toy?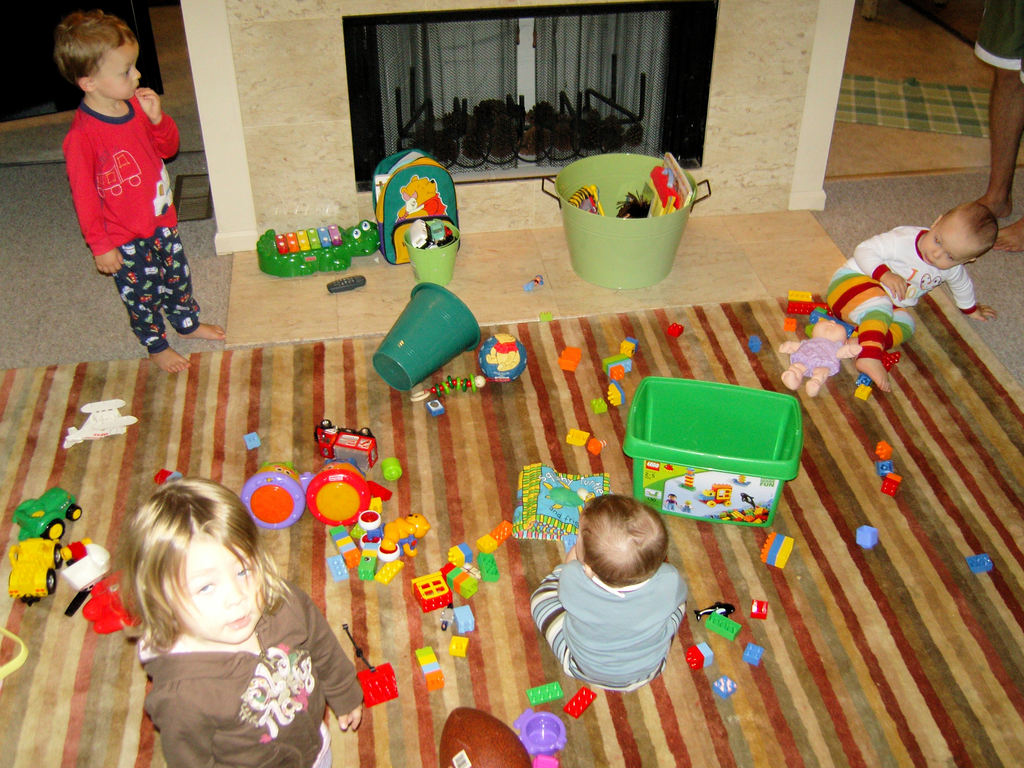
690,600,730,617
